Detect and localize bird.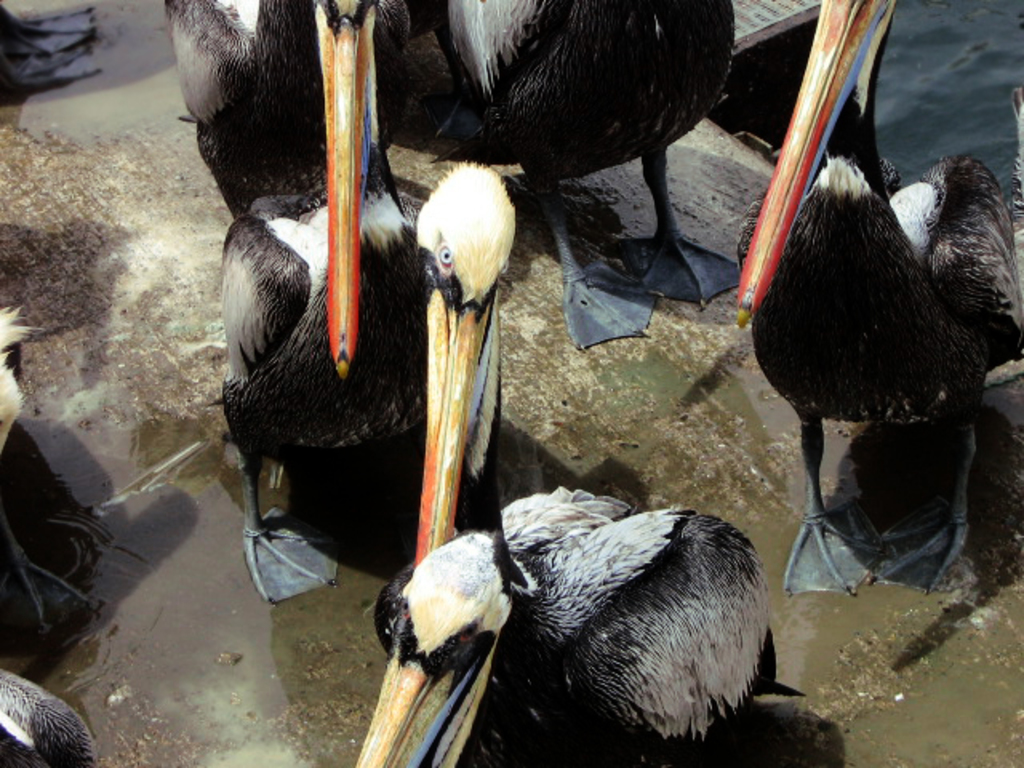
Localized at (left=0, top=659, right=107, bottom=766).
